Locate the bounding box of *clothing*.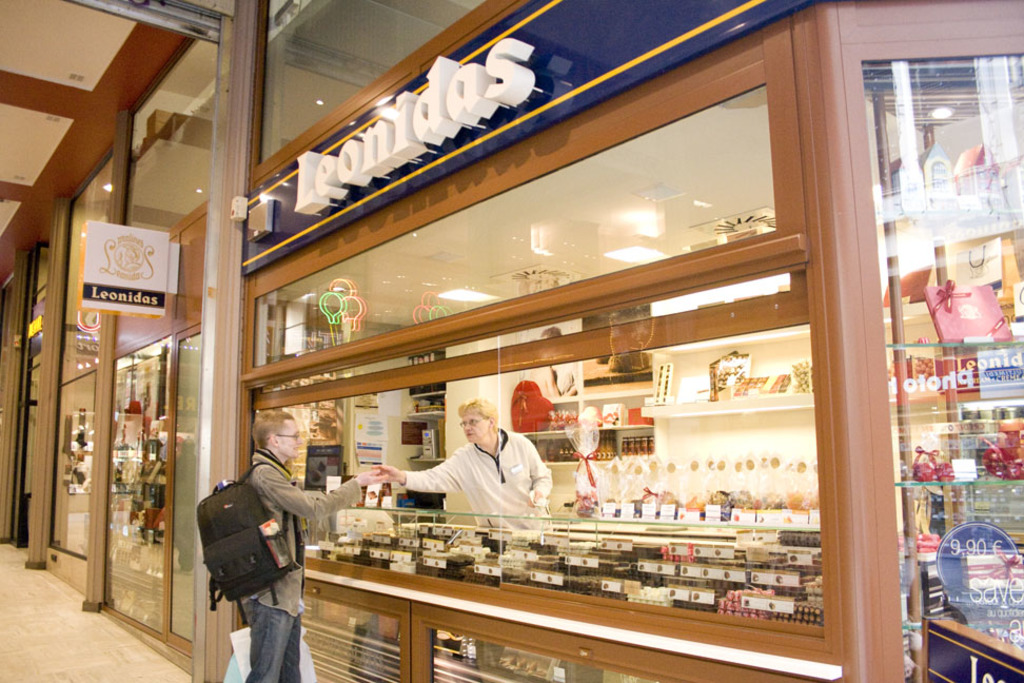
Bounding box: box(245, 446, 361, 619).
